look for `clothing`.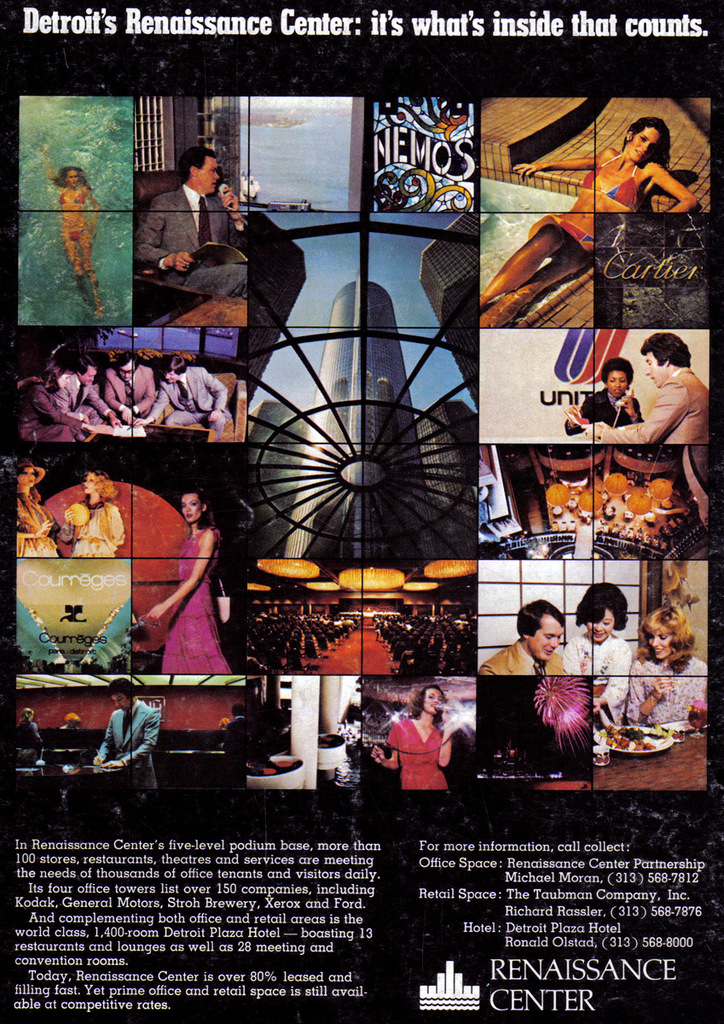
Found: 567 392 640 445.
